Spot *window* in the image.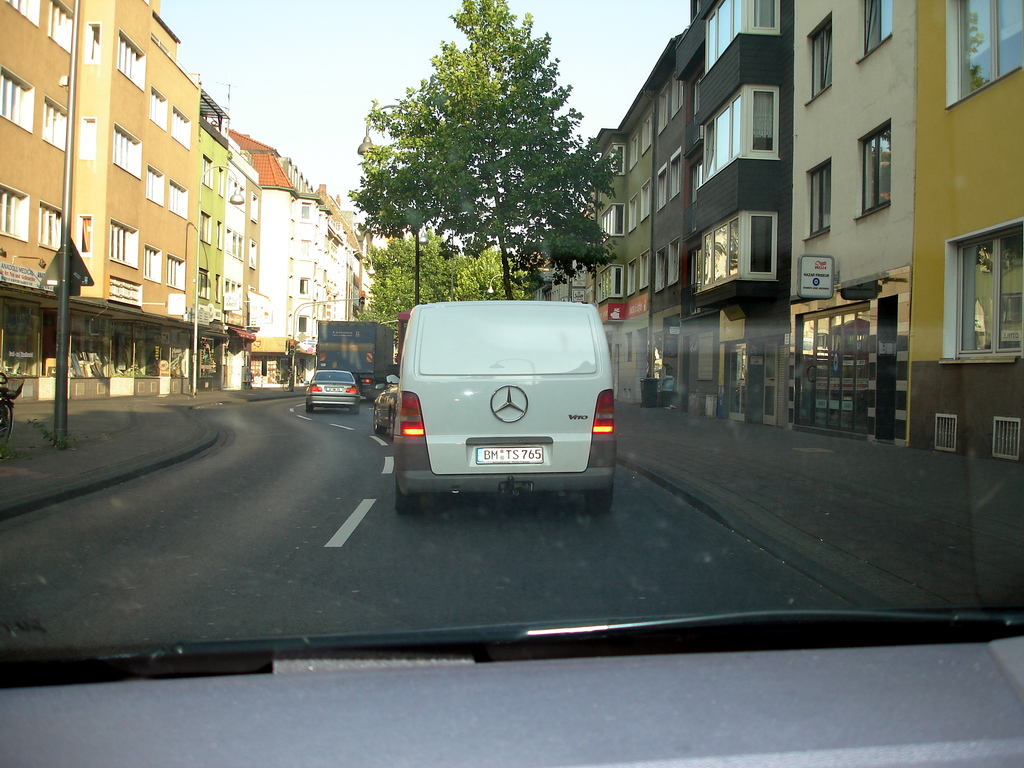
*window* found at (854, 121, 890, 221).
